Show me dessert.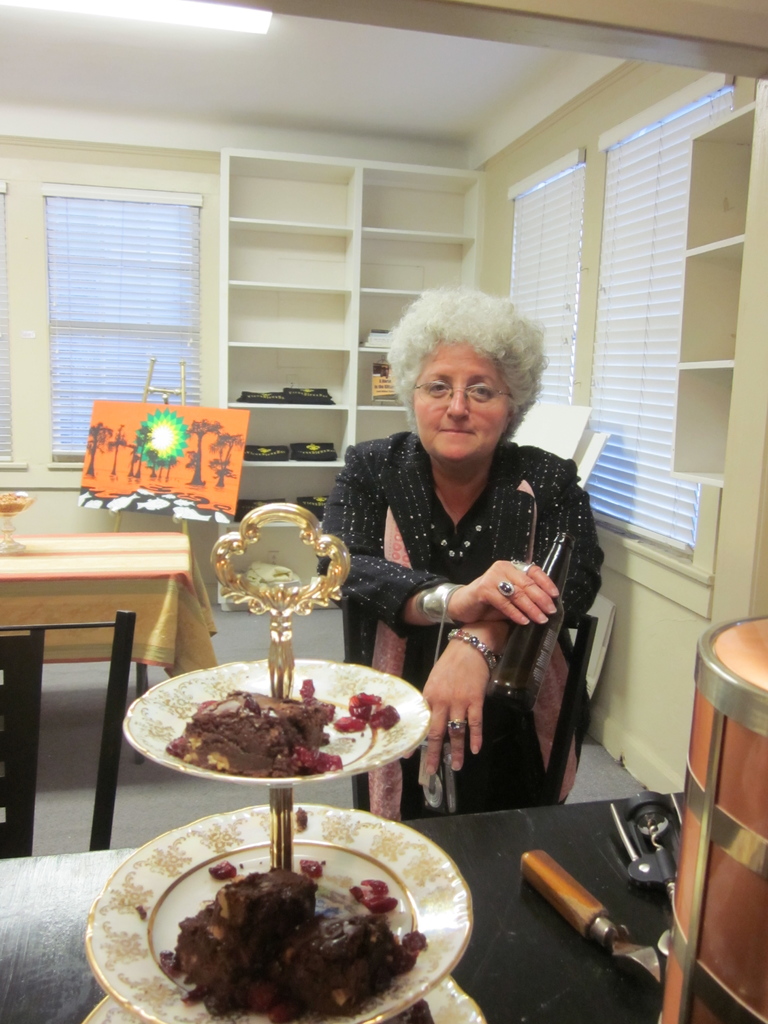
dessert is here: <bbox>271, 924, 337, 1016</bbox>.
